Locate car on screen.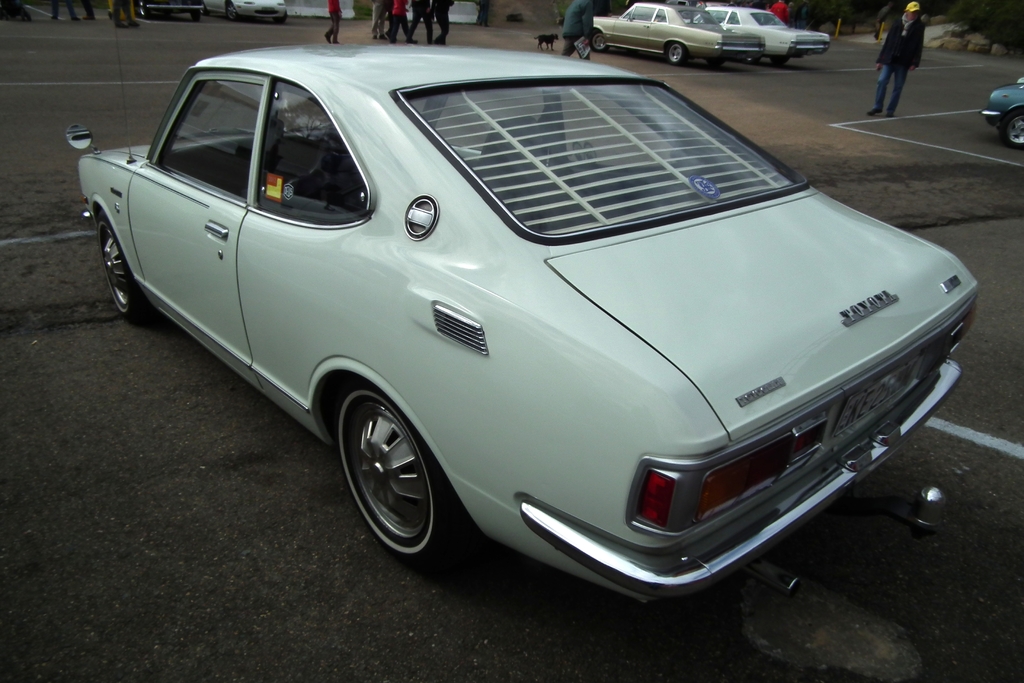
On screen at <bbox>202, 0, 288, 23</bbox>.
